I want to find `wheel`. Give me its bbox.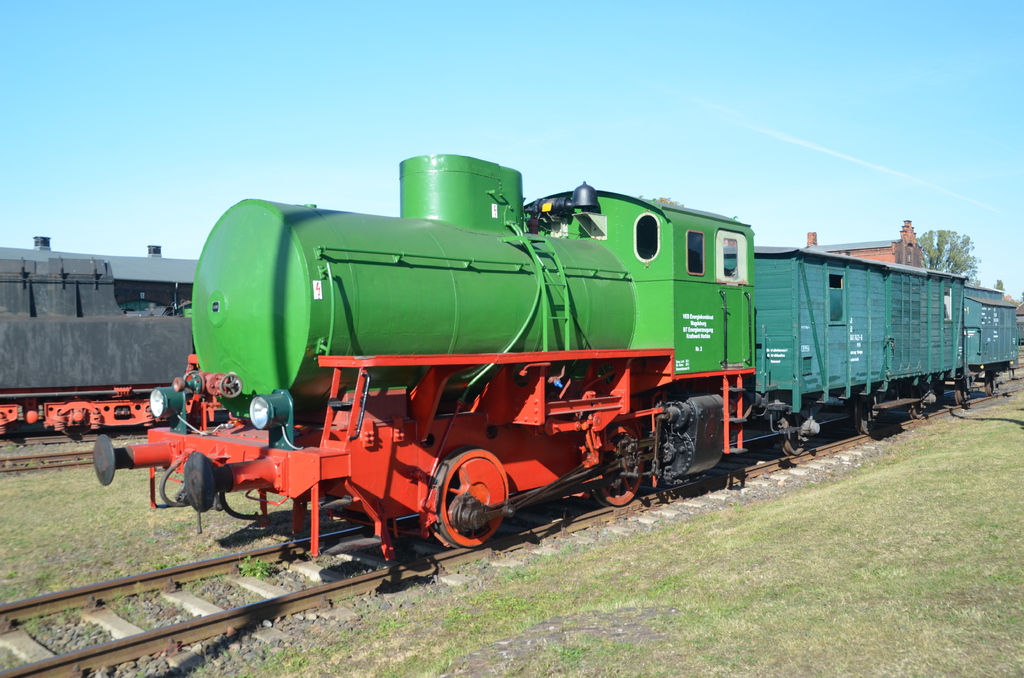
bbox=(956, 380, 968, 405).
